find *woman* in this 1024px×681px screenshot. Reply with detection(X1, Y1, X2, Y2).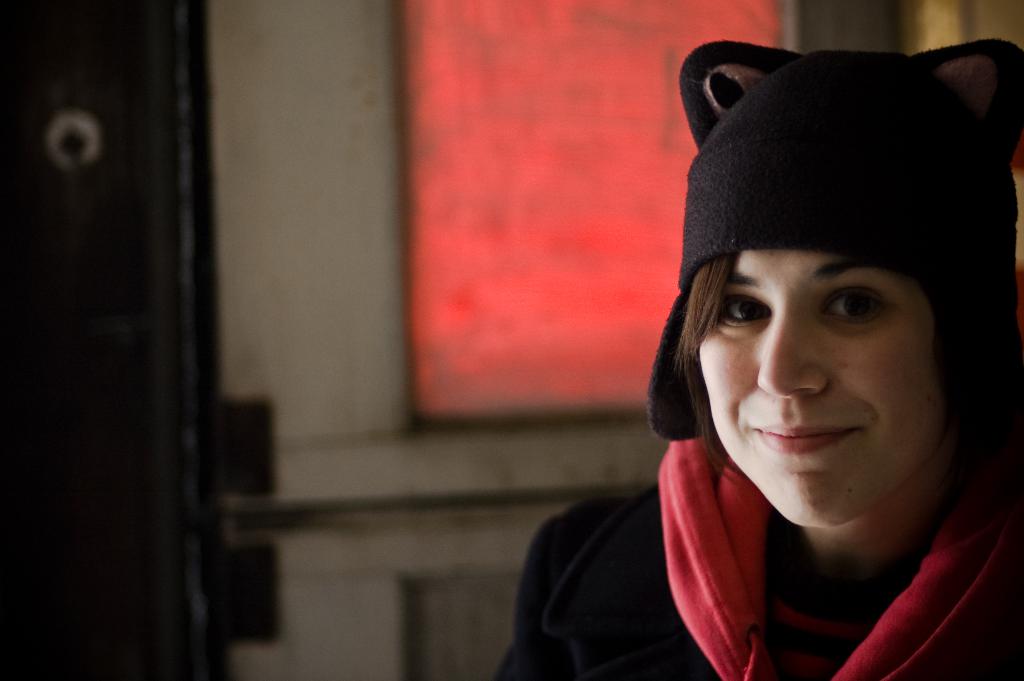
detection(477, 37, 1023, 680).
